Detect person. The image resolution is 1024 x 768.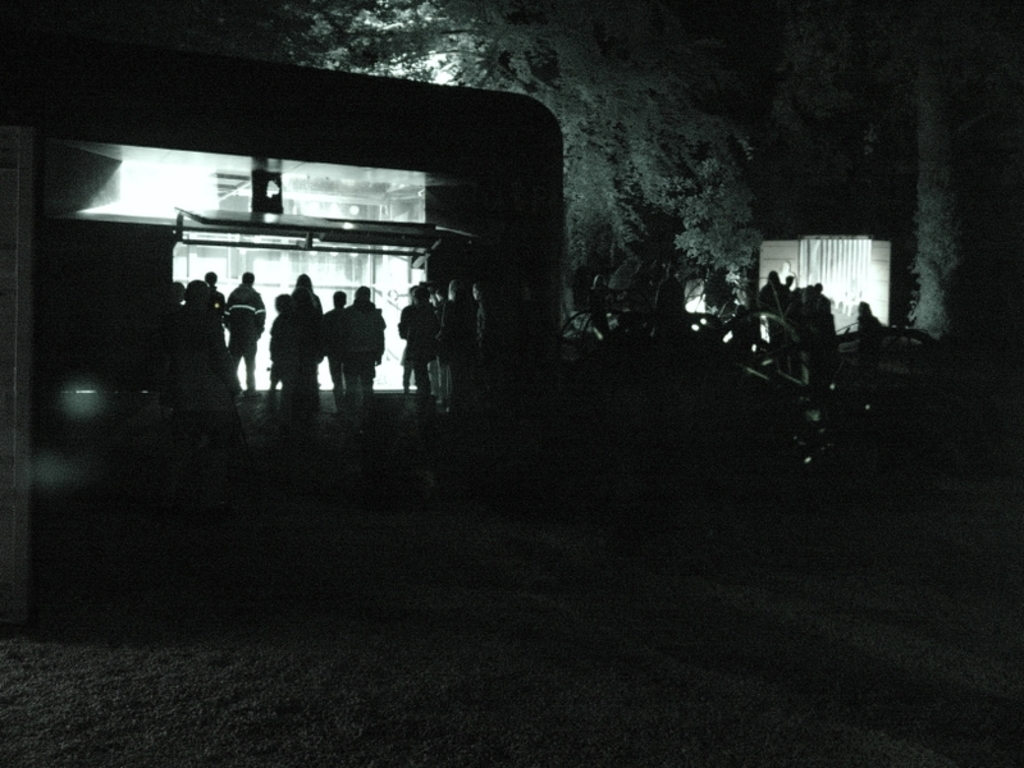
bbox=(225, 273, 265, 394).
